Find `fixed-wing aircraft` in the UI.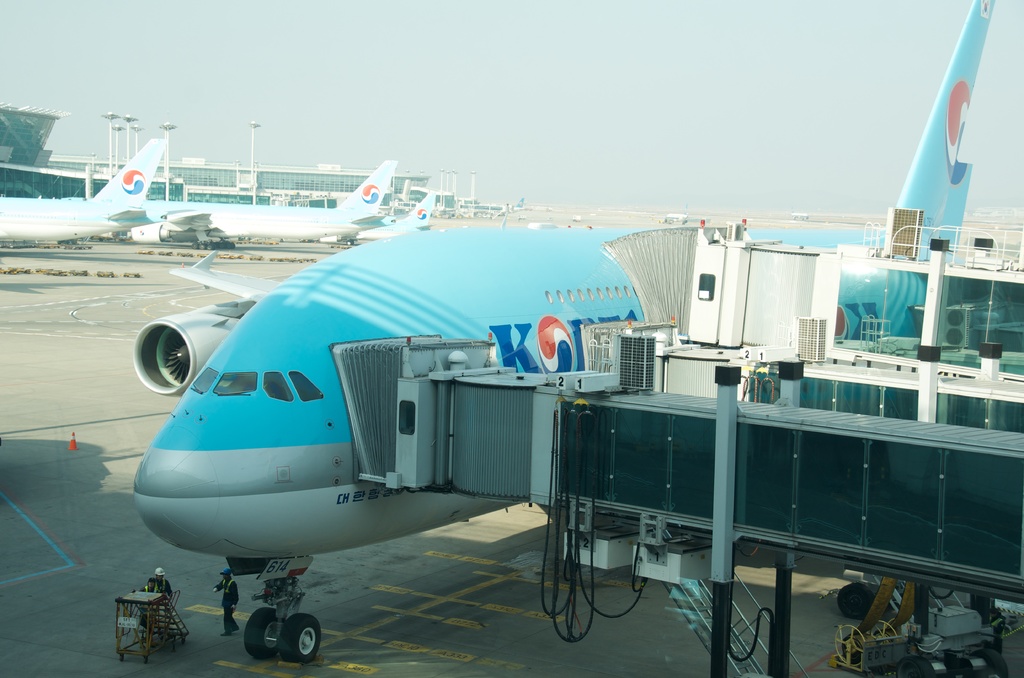
UI element at pyautogui.locateOnScreen(356, 190, 435, 246).
